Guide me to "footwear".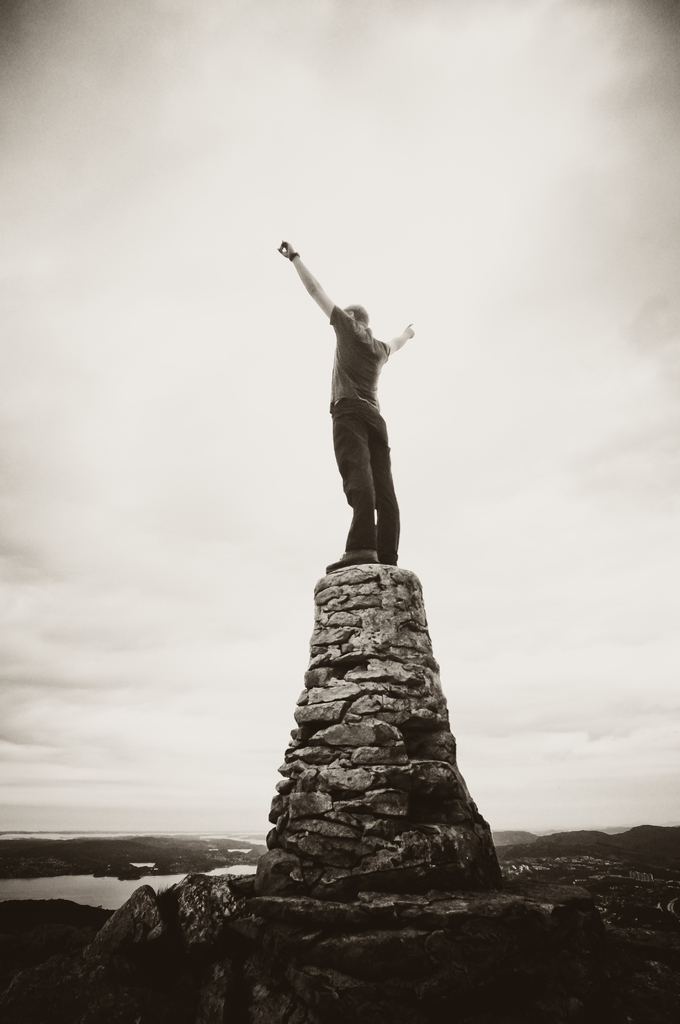
Guidance: 371:557:404:566.
